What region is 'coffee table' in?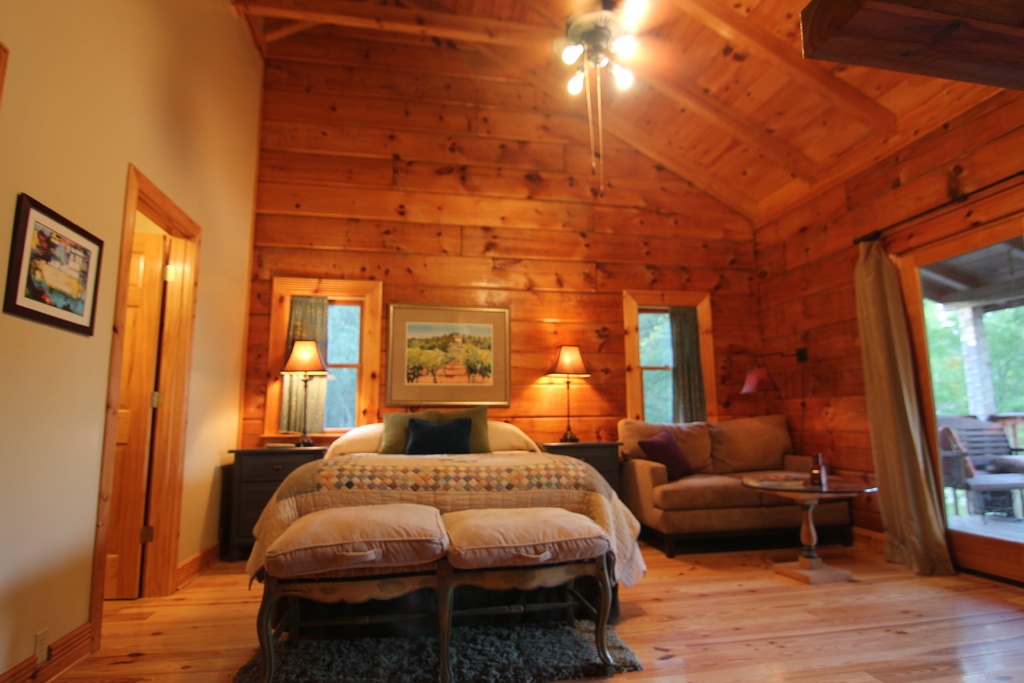
locate(740, 471, 877, 584).
